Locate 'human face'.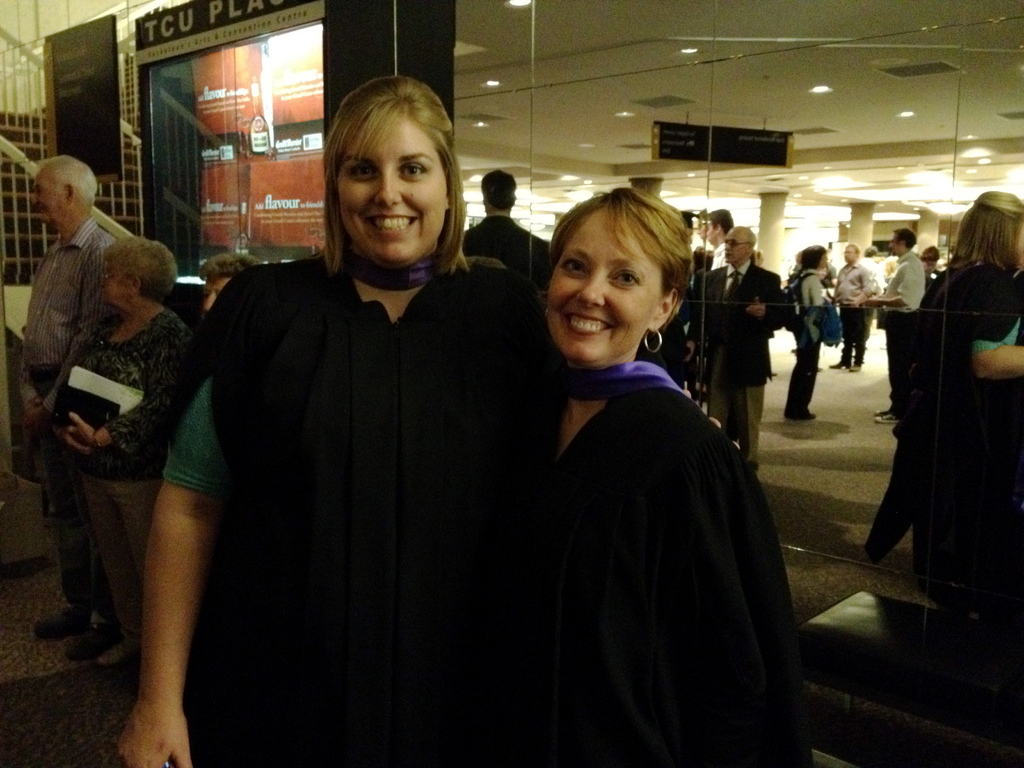
Bounding box: [545, 225, 666, 360].
